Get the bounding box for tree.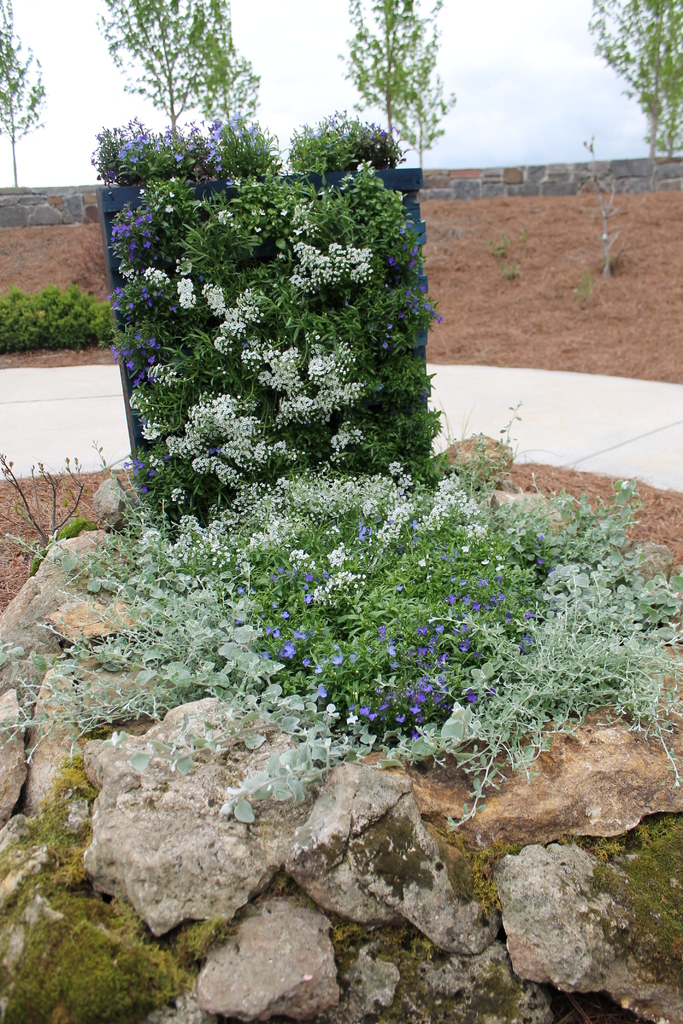
l=111, t=0, r=300, b=140.
